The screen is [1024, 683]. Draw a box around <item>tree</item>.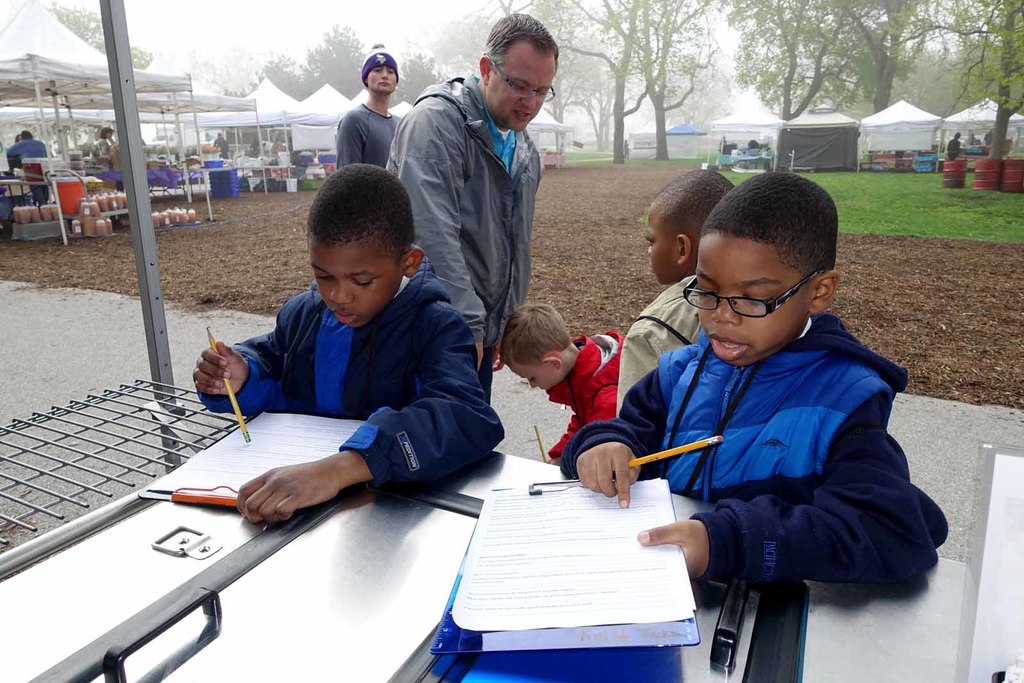
{"left": 929, "top": 0, "right": 1023, "bottom": 160}.
